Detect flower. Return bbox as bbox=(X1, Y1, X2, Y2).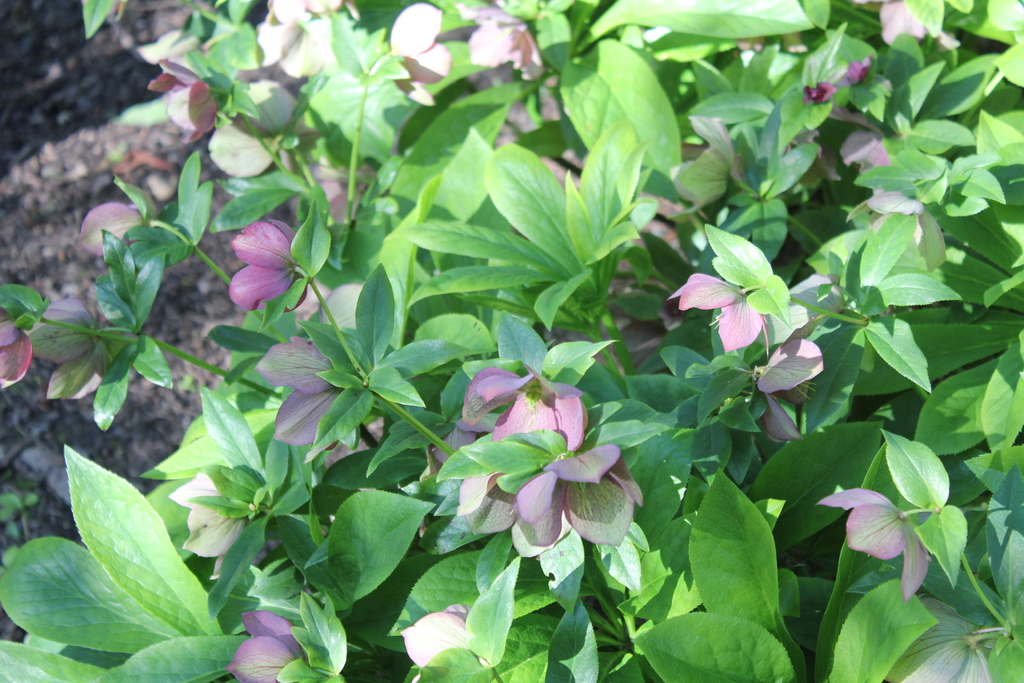
bbox=(0, 304, 35, 386).
